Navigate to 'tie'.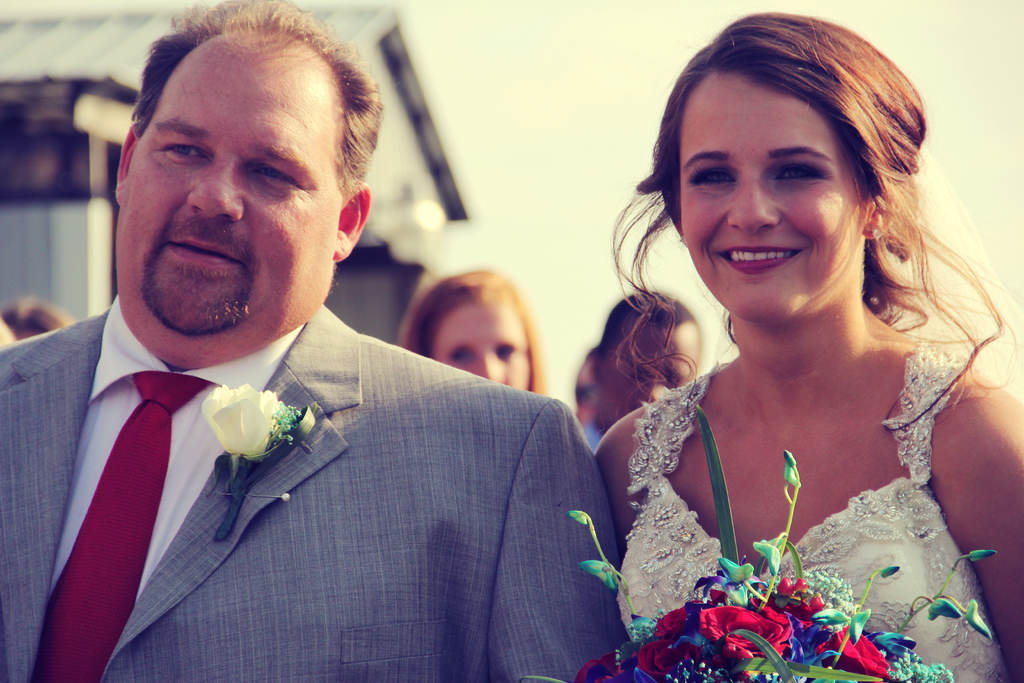
Navigation target: box=[42, 374, 225, 682].
